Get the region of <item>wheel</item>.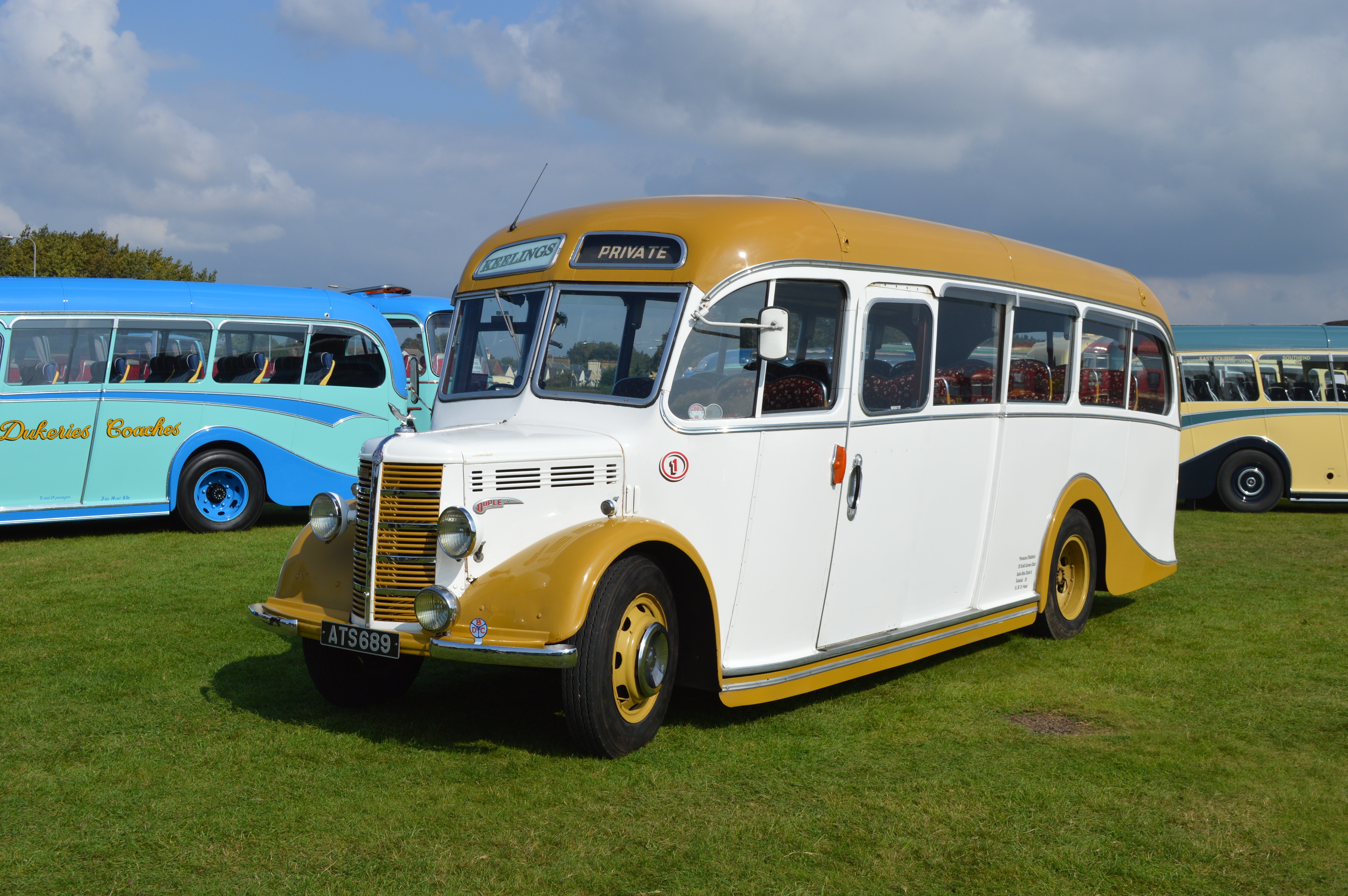
(left=40, top=100, right=59, bottom=119).
